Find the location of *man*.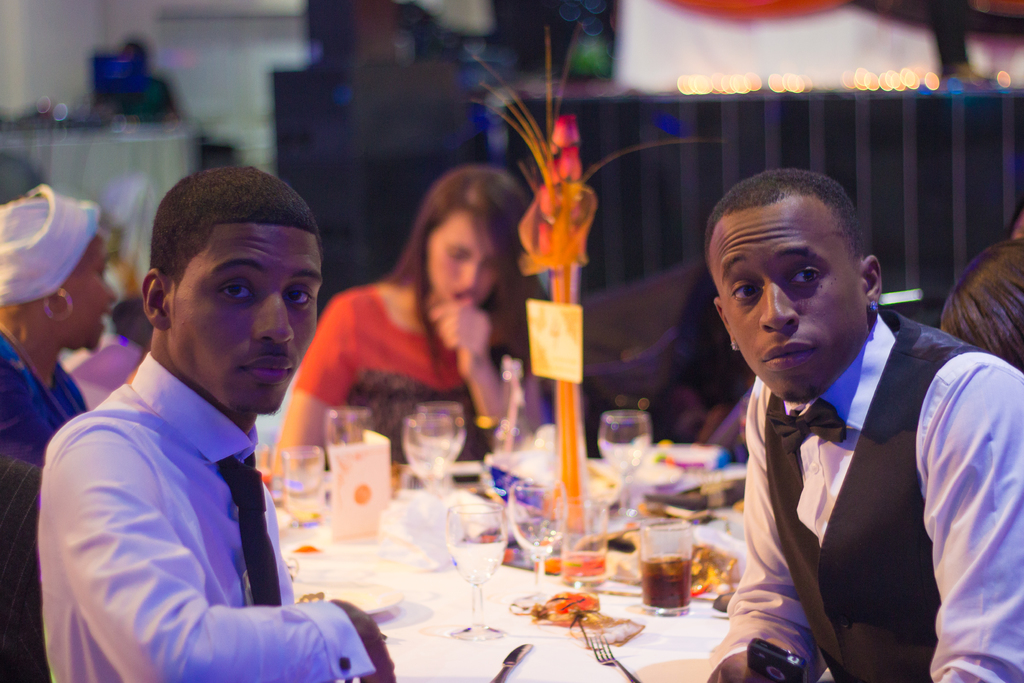
Location: <region>40, 161, 399, 682</region>.
